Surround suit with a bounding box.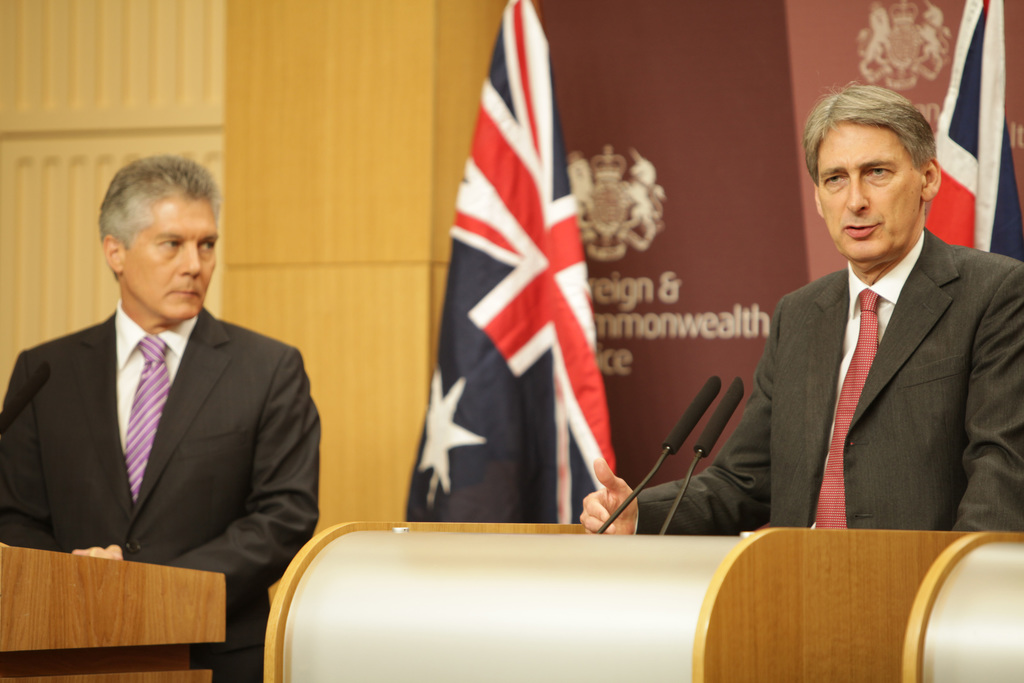
{"x1": 635, "y1": 229, "x2": 1022, "y2": 536}.
